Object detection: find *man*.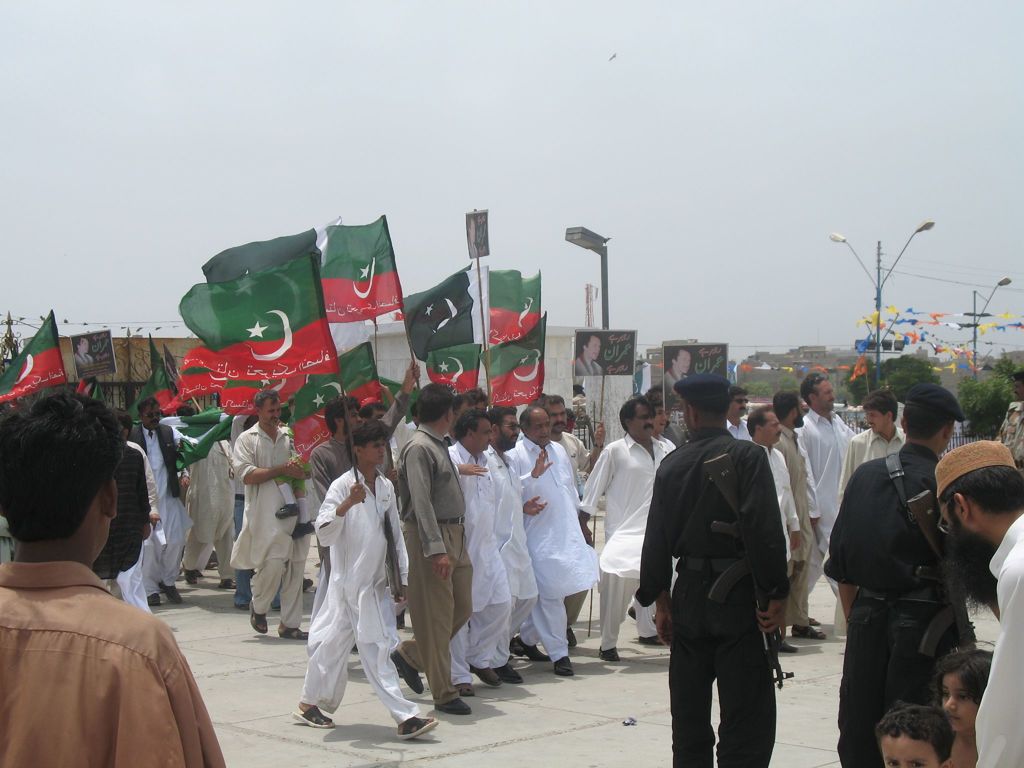
993, 373, 1023, 478.
